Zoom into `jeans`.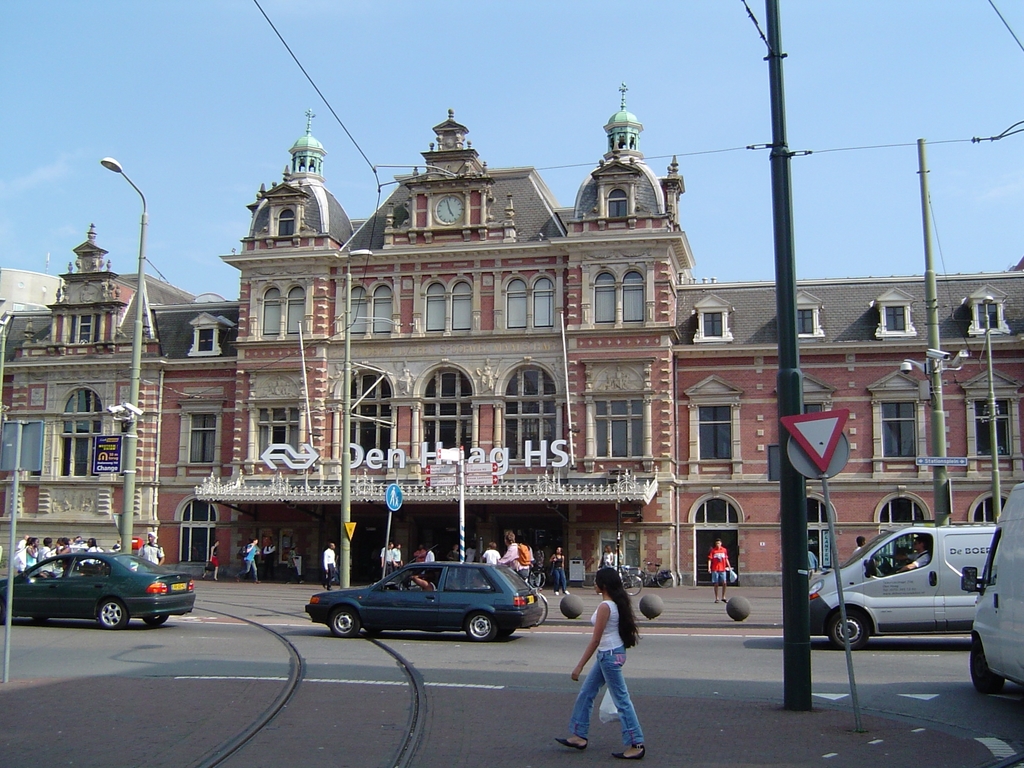
Zoom target: box(324, 563, 341, 588).
